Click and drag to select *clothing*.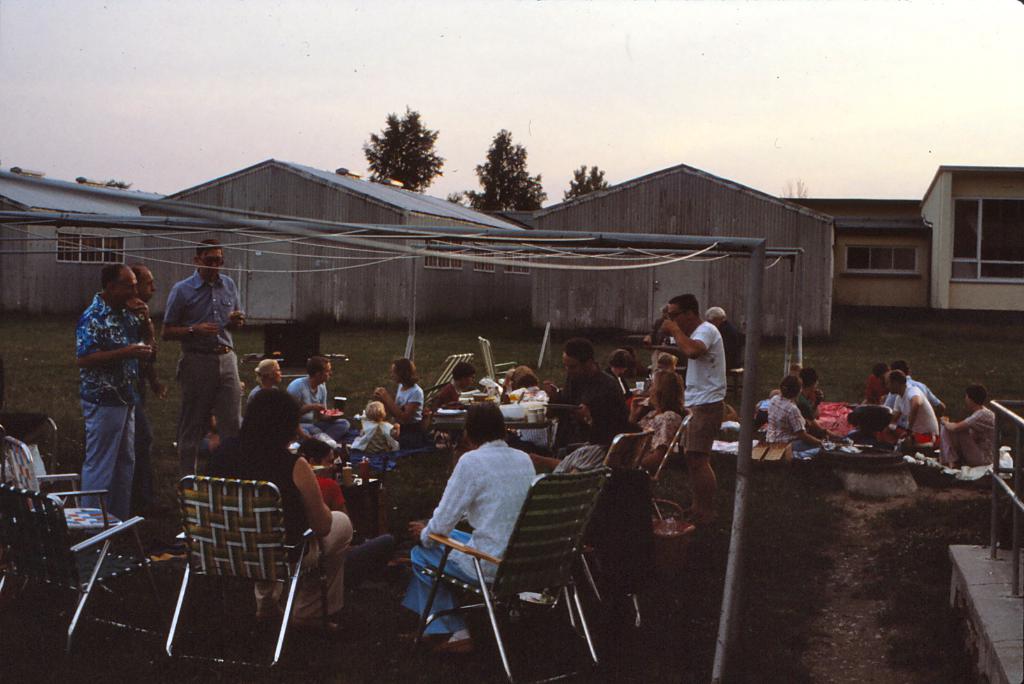
Selection: 862/370/887/405.
